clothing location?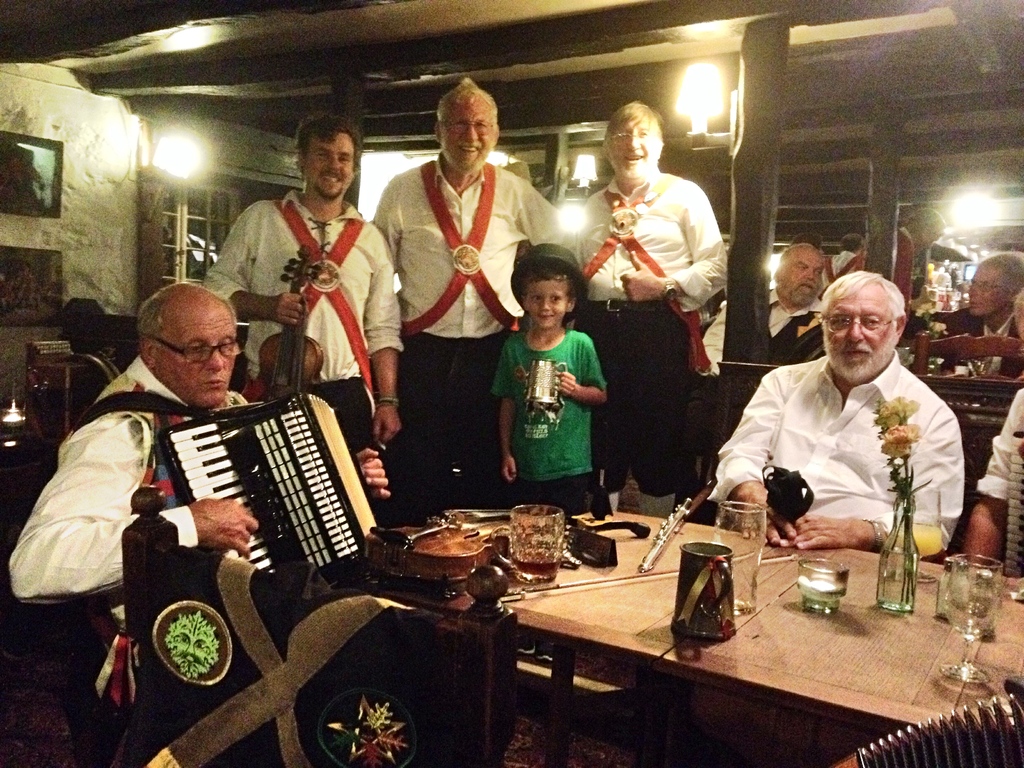
(x1=889, y1=315, x2=1023, y2=383)
